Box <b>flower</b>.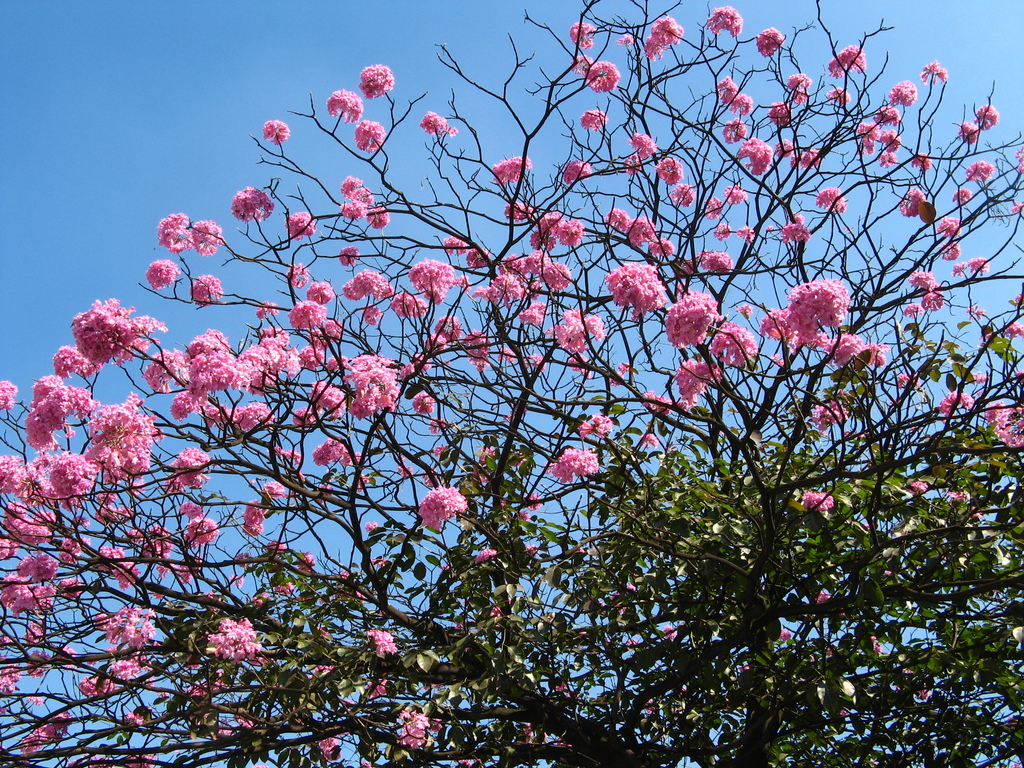
locate(624, 637, 634, 648).
